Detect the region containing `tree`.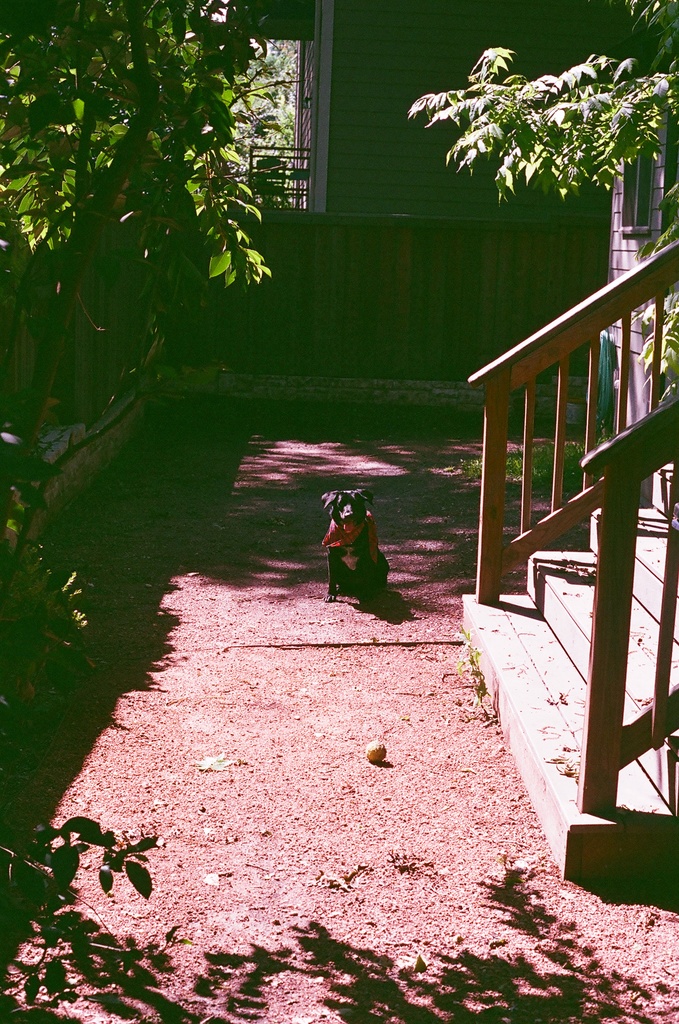
0 0 302 335.
